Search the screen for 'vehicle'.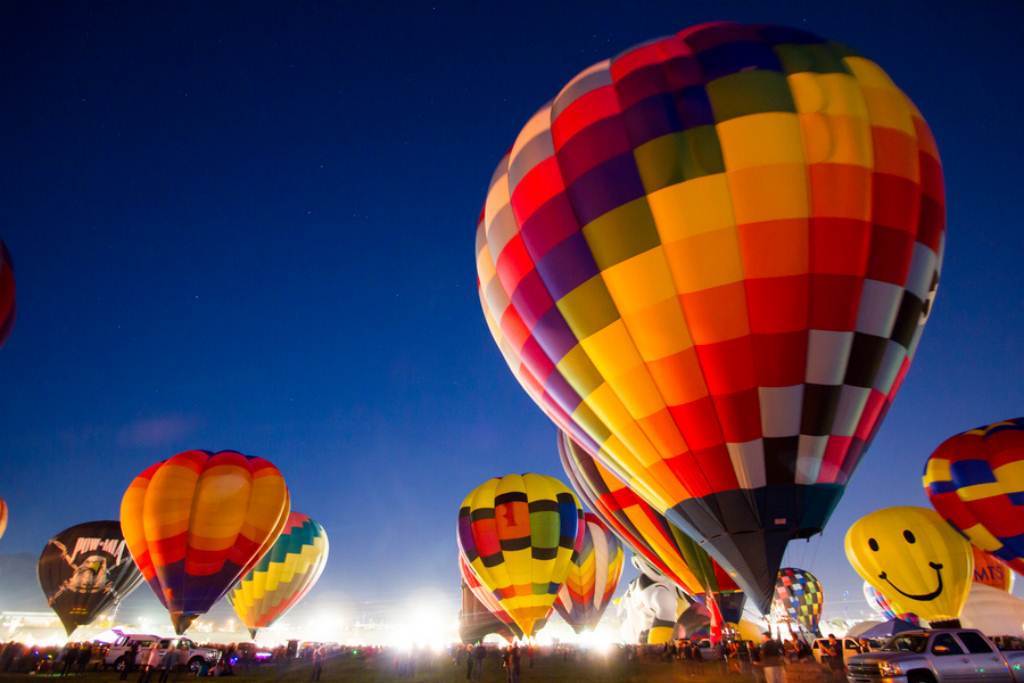
Found at pyautogui.locateOnScreen(104, 623, 156, 663).
